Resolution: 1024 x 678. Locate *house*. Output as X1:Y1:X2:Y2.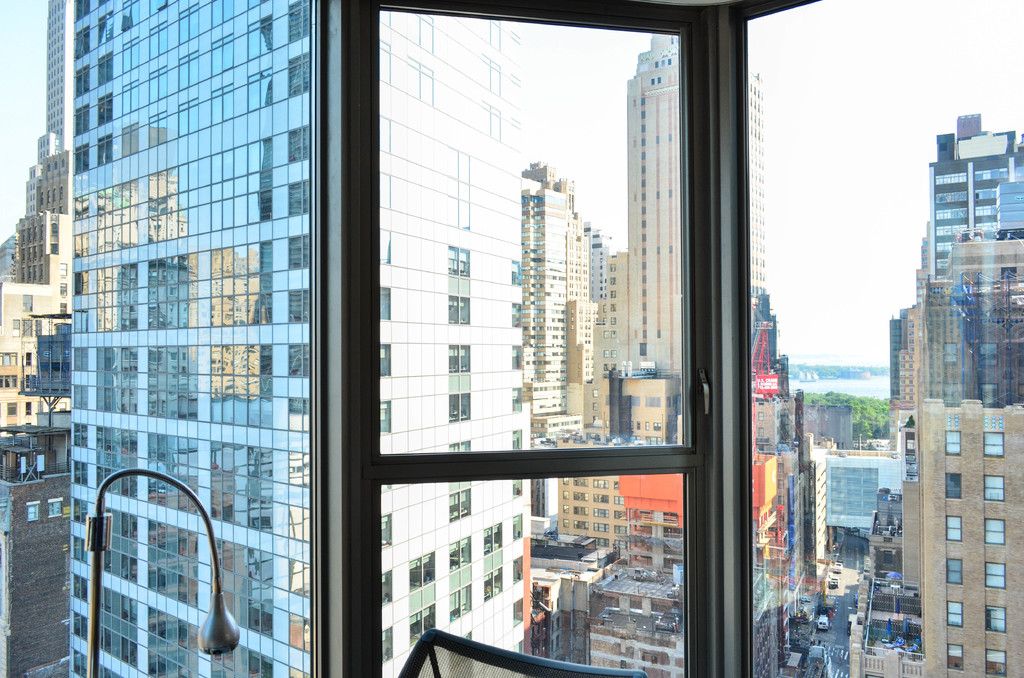
574:558:690:677.
